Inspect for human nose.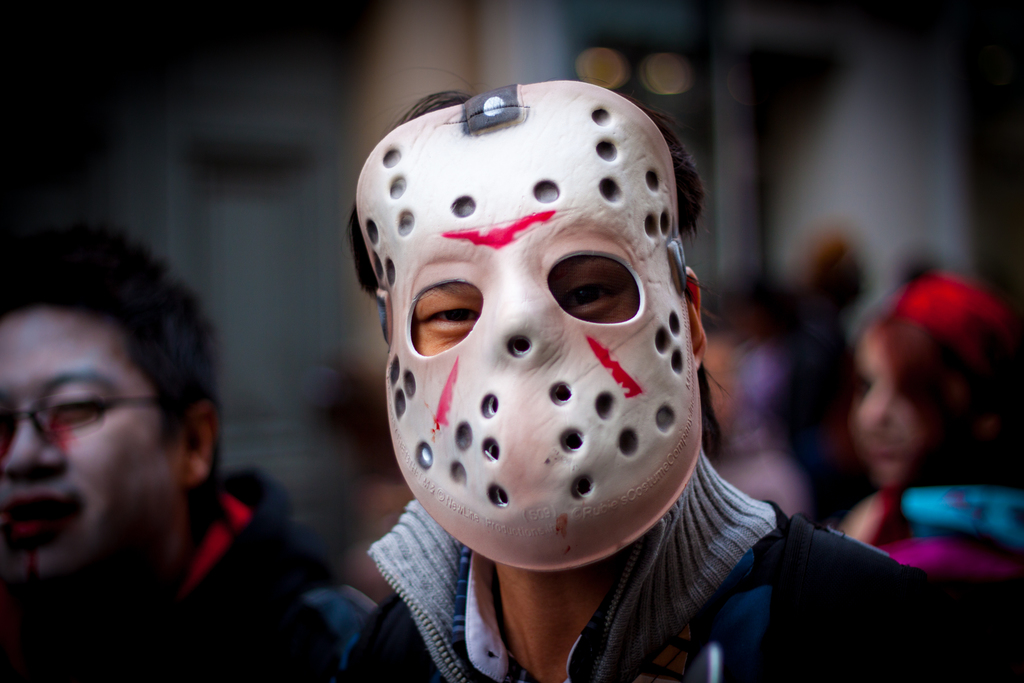
Inspection: left=859, top=392, right=886, bottom=432.
